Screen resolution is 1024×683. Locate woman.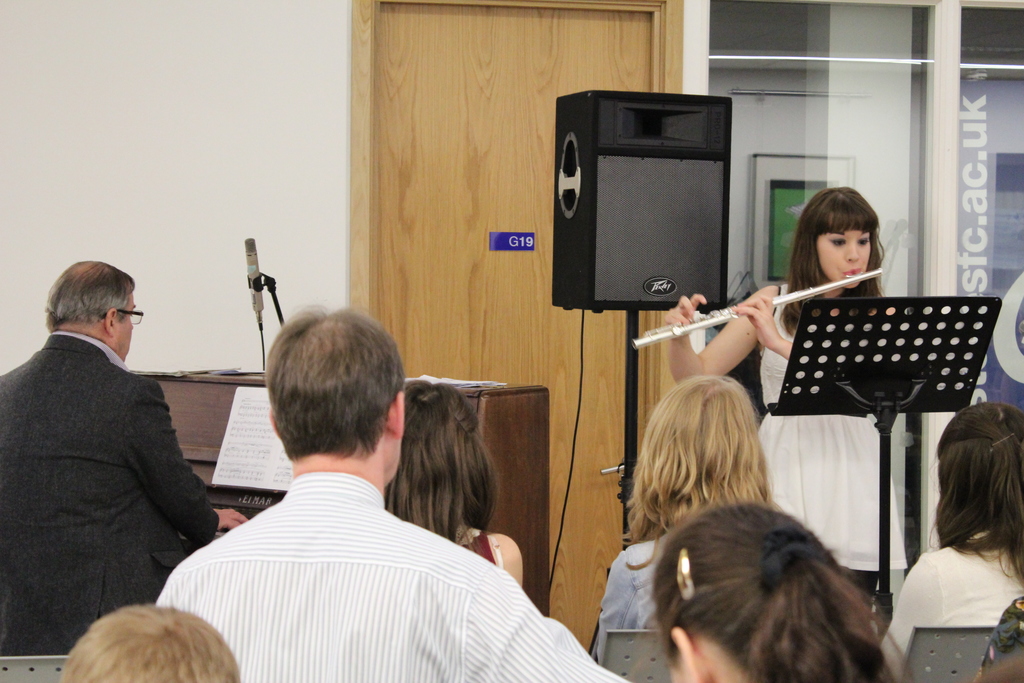
x1=660, y1=190, x2=908, y2=574.
